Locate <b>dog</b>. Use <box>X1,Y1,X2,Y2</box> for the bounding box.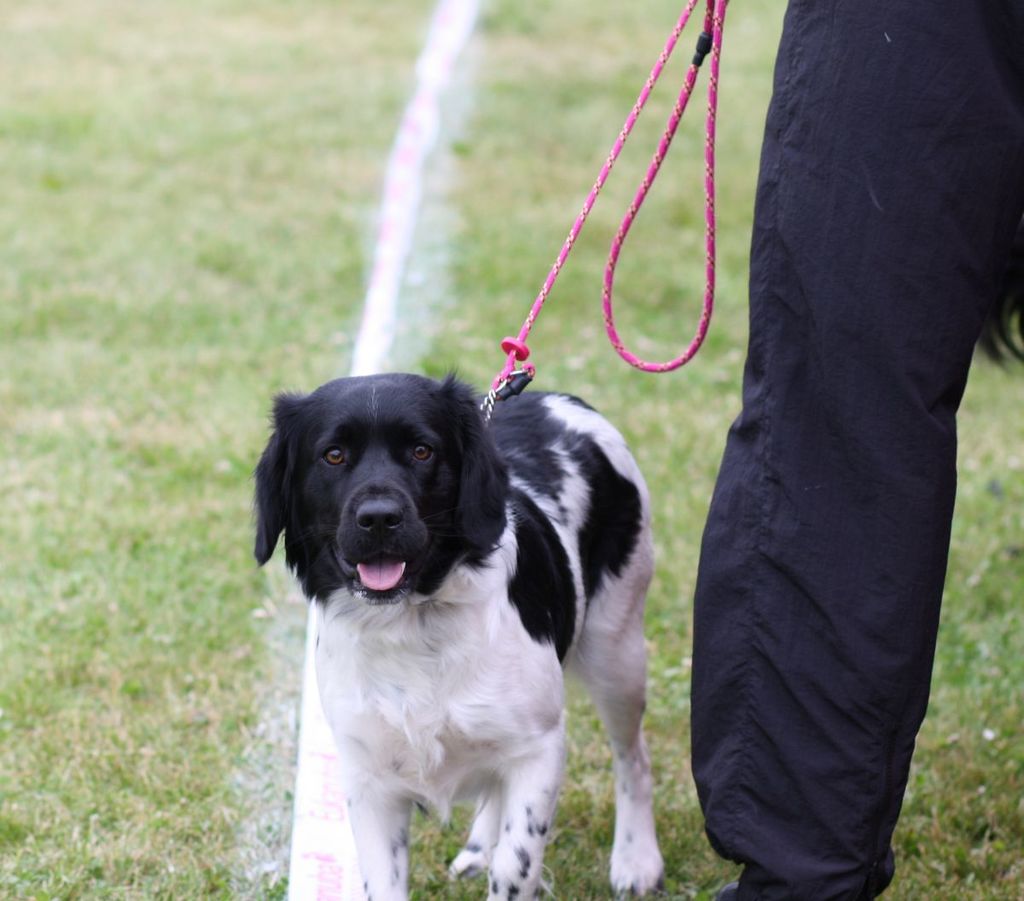
<box>244,371,665,900</box>.
